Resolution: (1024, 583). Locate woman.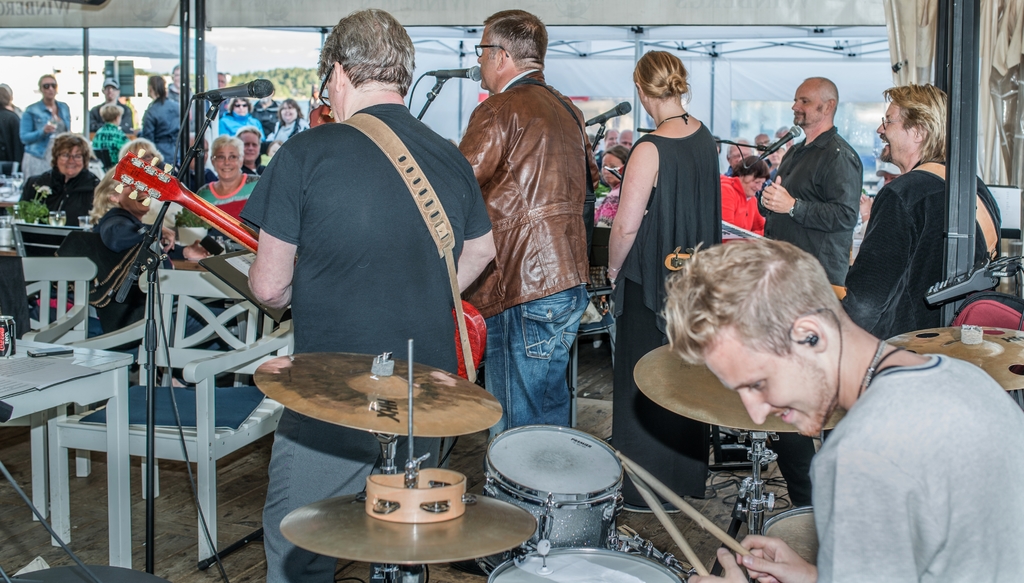
751,129,774,161.
